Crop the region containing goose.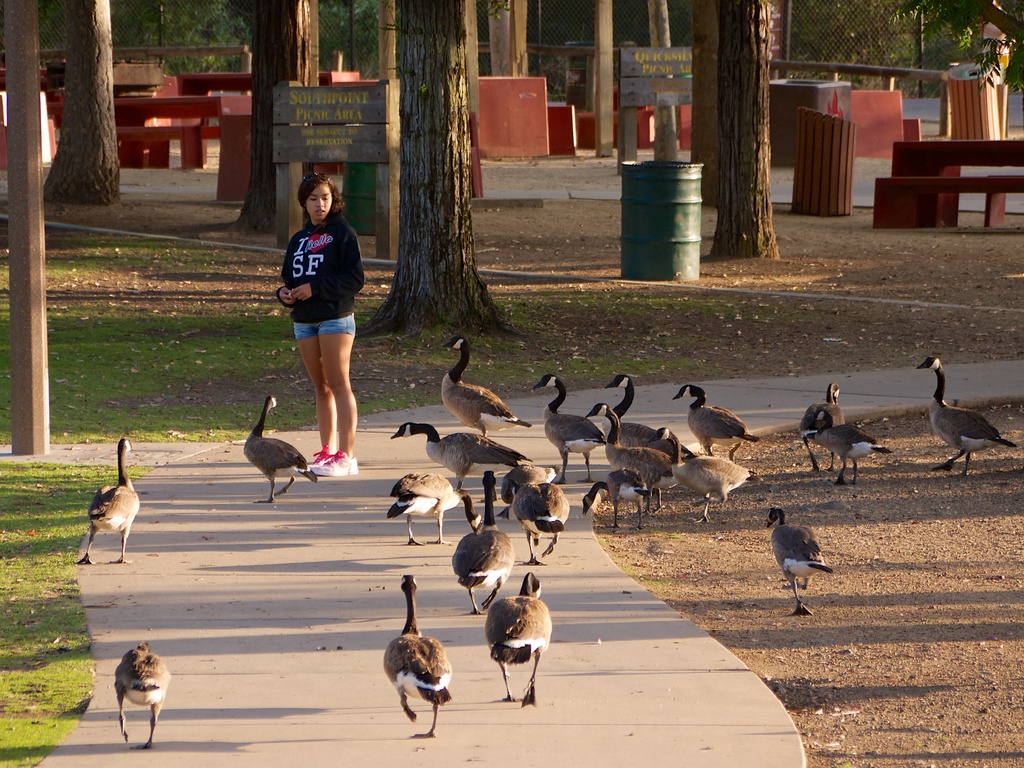
Crop region: bbox=[440, 335, 532, 431].
